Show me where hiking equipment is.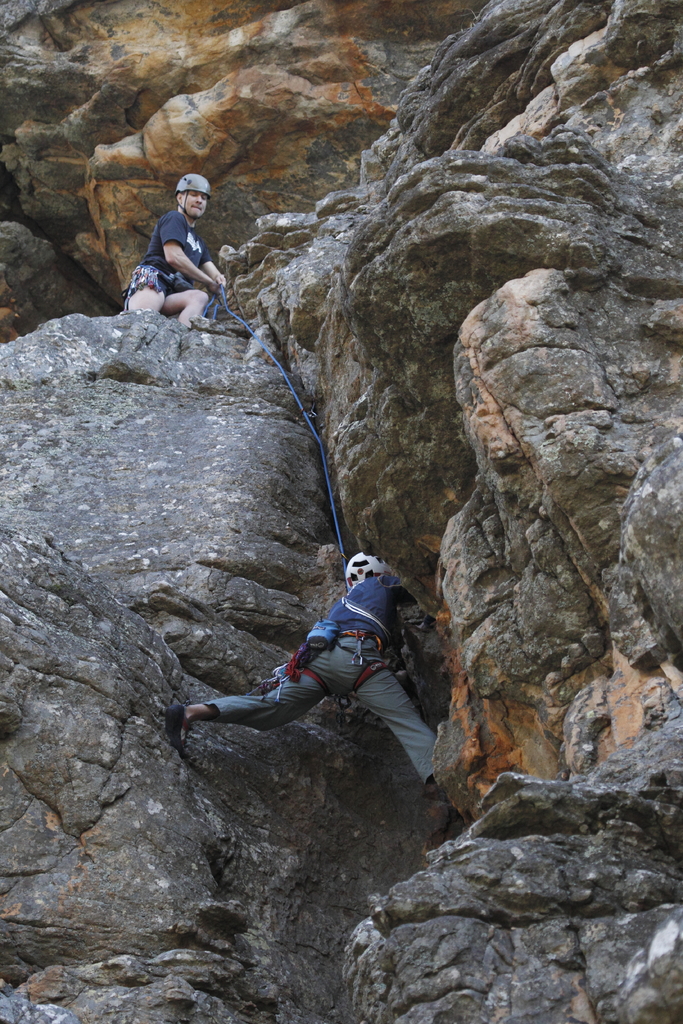
hiking equipment is at (343, 544, 397, 589).
